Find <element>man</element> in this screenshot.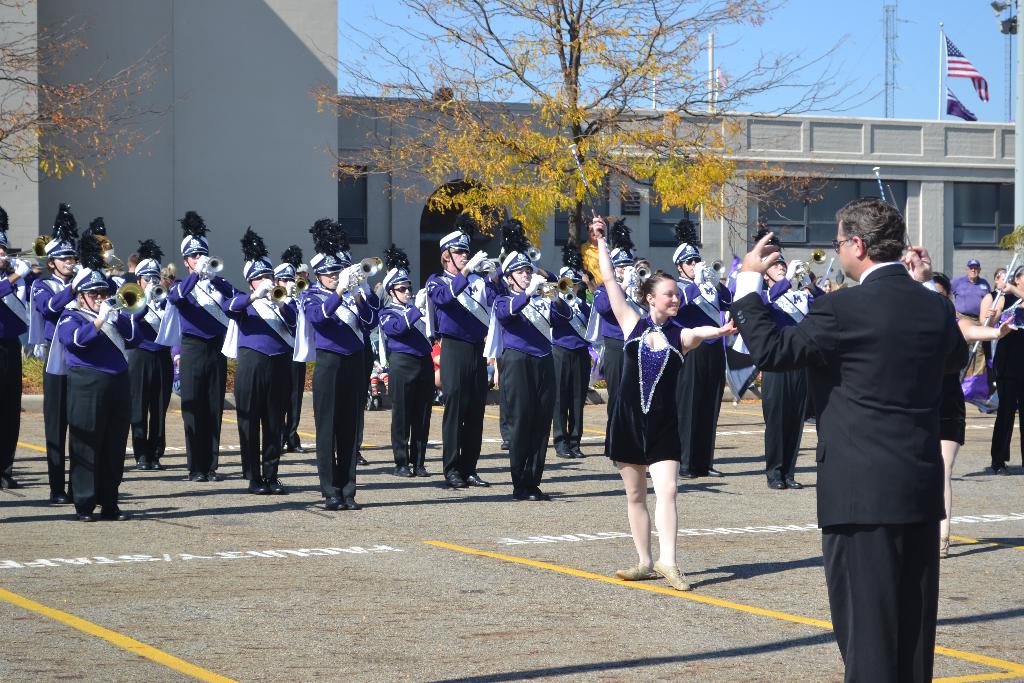
The bounding box for <element>man</element> is 771:157:1003:677.
